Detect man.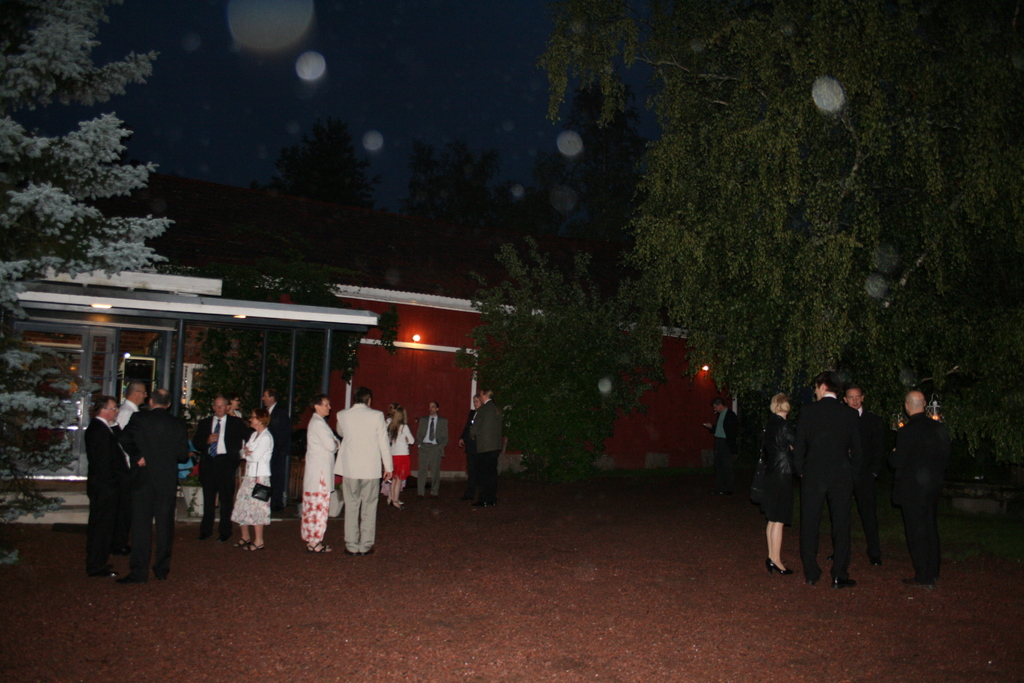
Detected at [left=120, top=388, right=185, bottom=576].
